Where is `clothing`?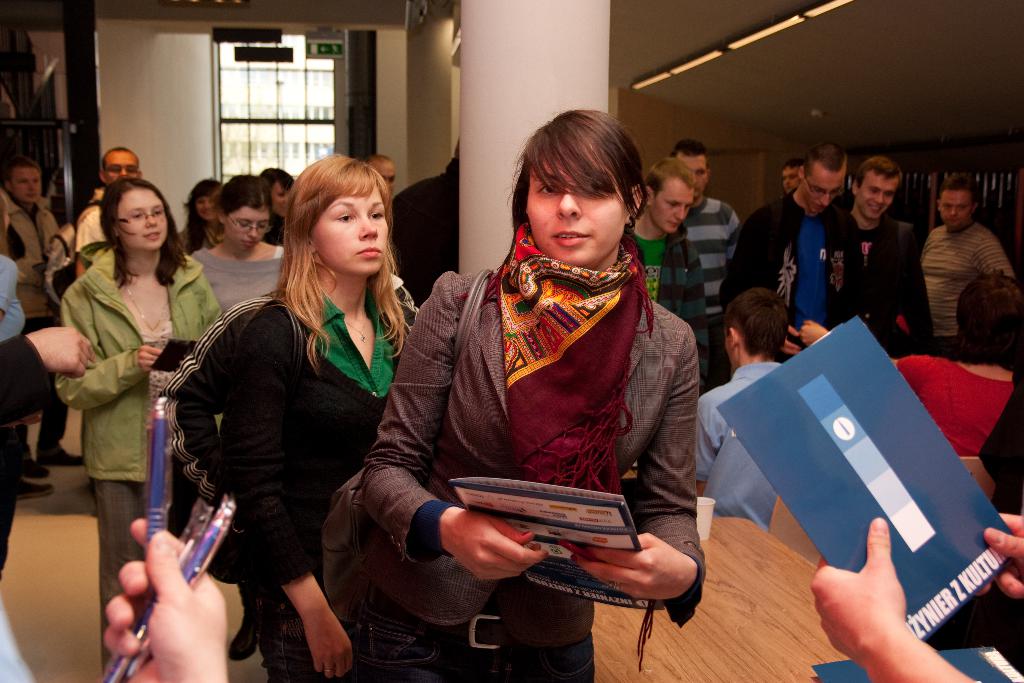
<region>0, 192, 53, 313</region>.
